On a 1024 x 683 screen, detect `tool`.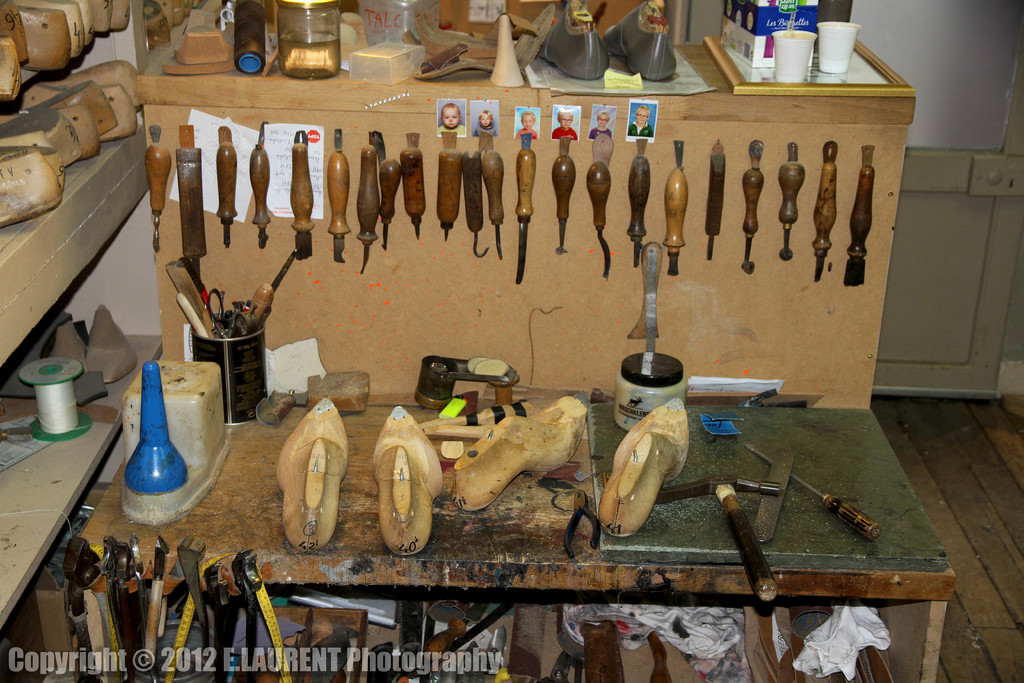
Rect(651, 478, 777, 603).
